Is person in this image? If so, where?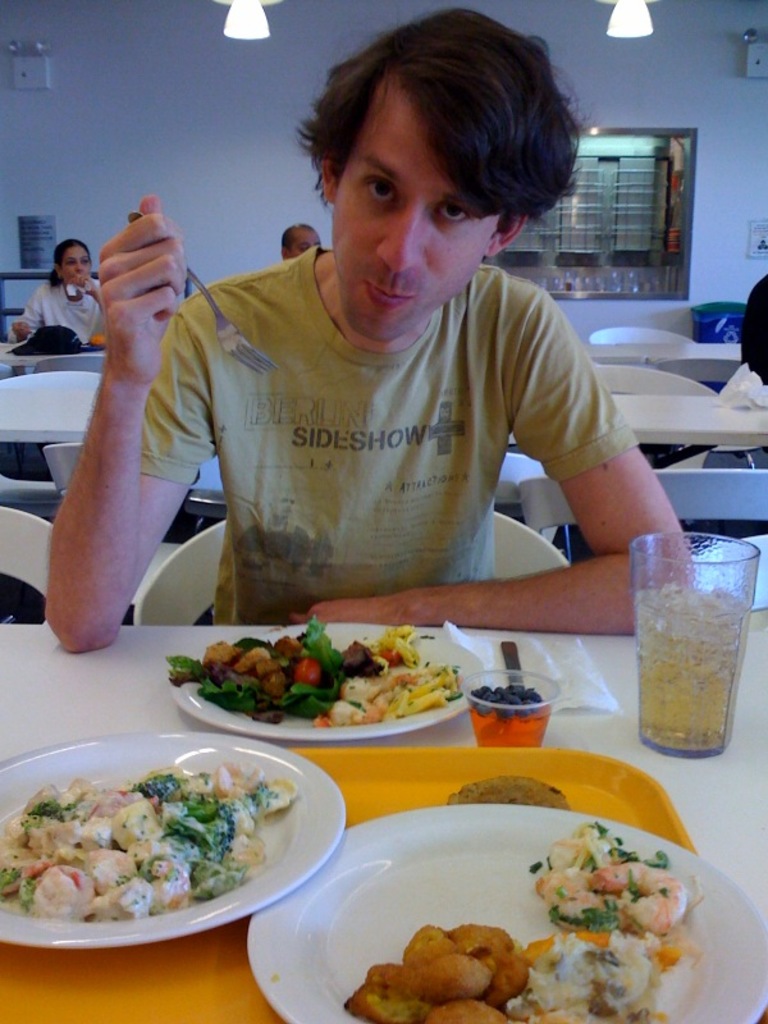
Yes, at {"left": 279, "top": 219, "right": 323, "bottom": 264}.
